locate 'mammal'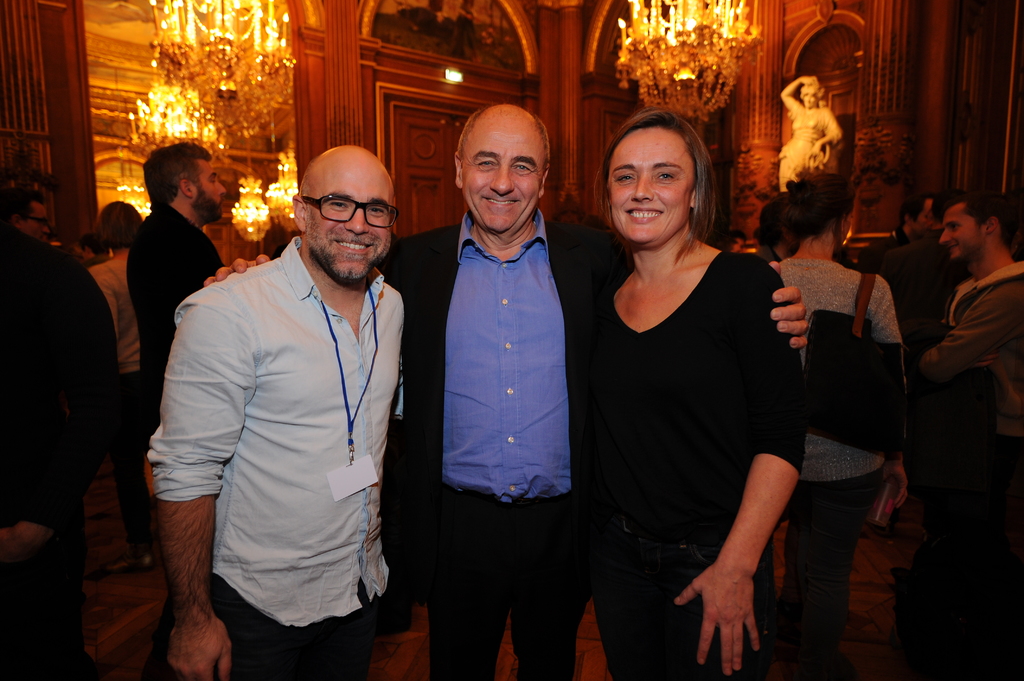
locate(861, 187, 936, 269)
